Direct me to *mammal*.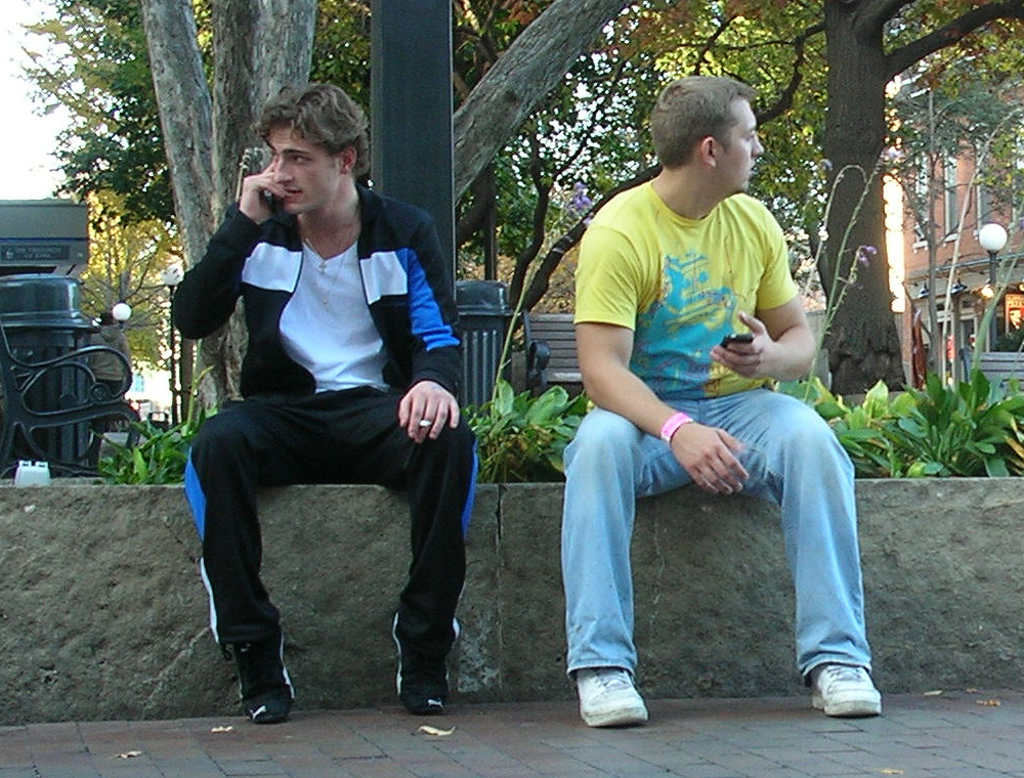
Direction: {"left": 90, "top": 312, "right": 127, "bottom": 431}.
